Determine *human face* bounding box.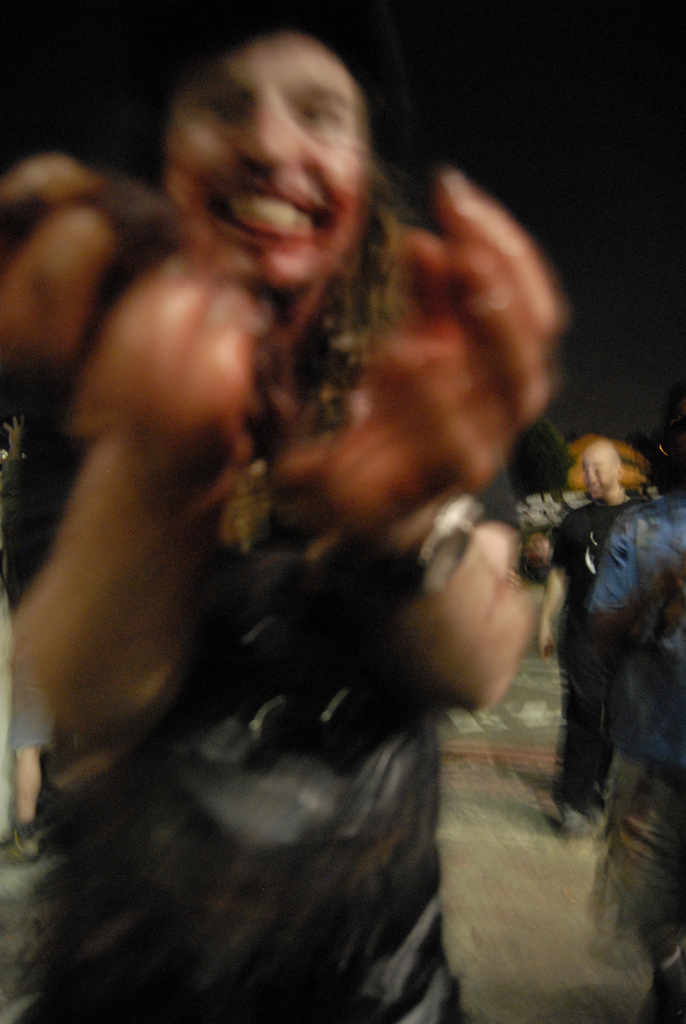
Determined: [163,27,370,302].
